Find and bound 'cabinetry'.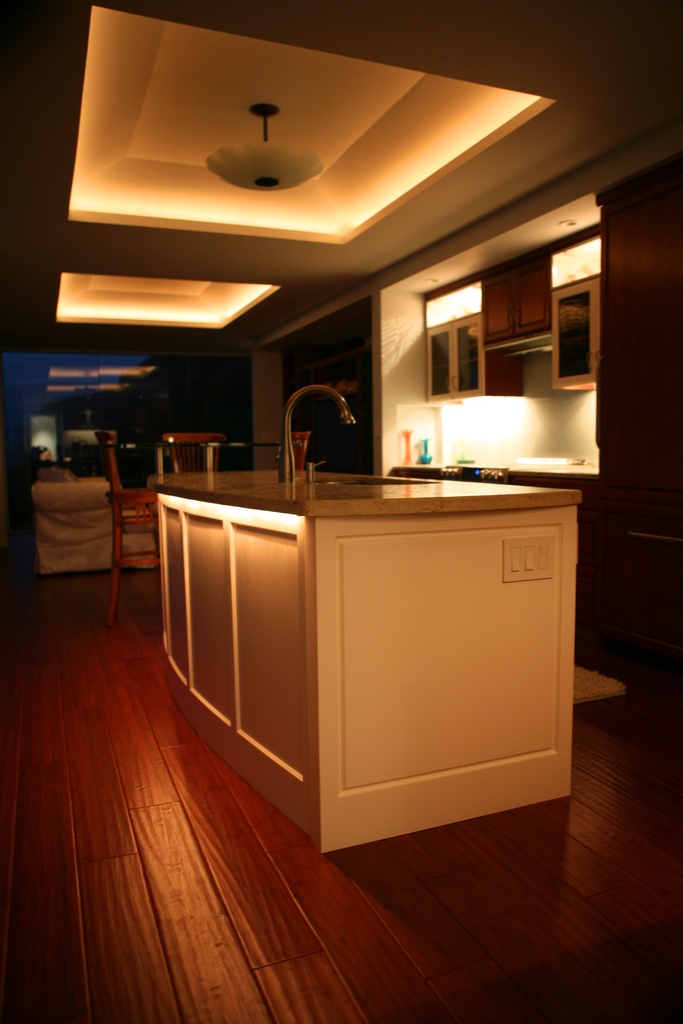
Bound: (475, 253, 559, 358).
